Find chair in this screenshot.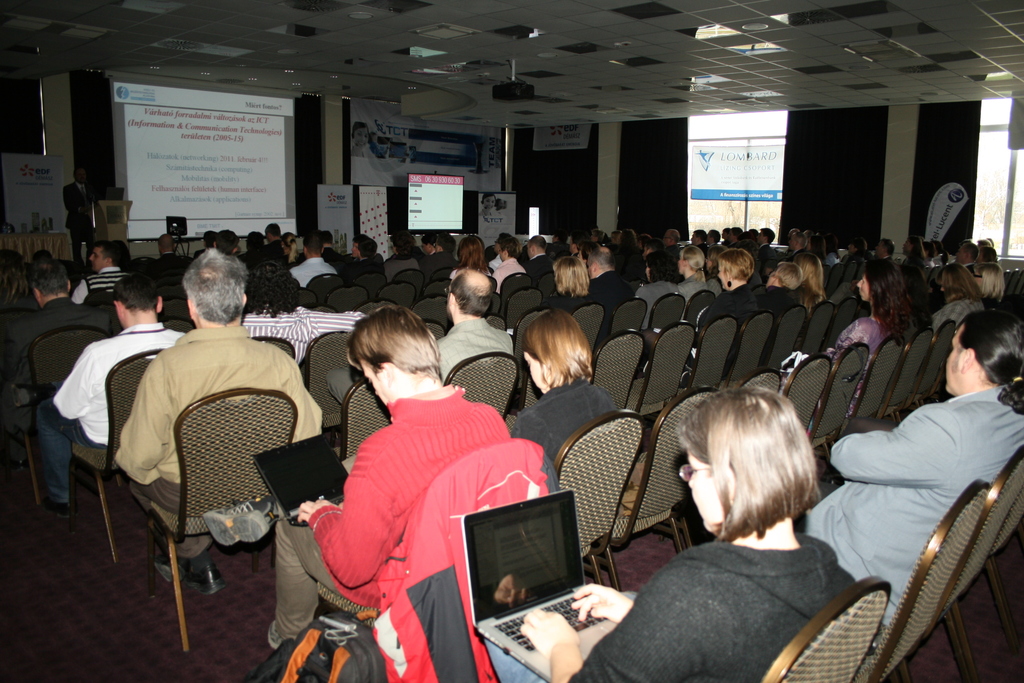
The bounding box for chair is (left=488, top=274, right=500, bottom=288).
